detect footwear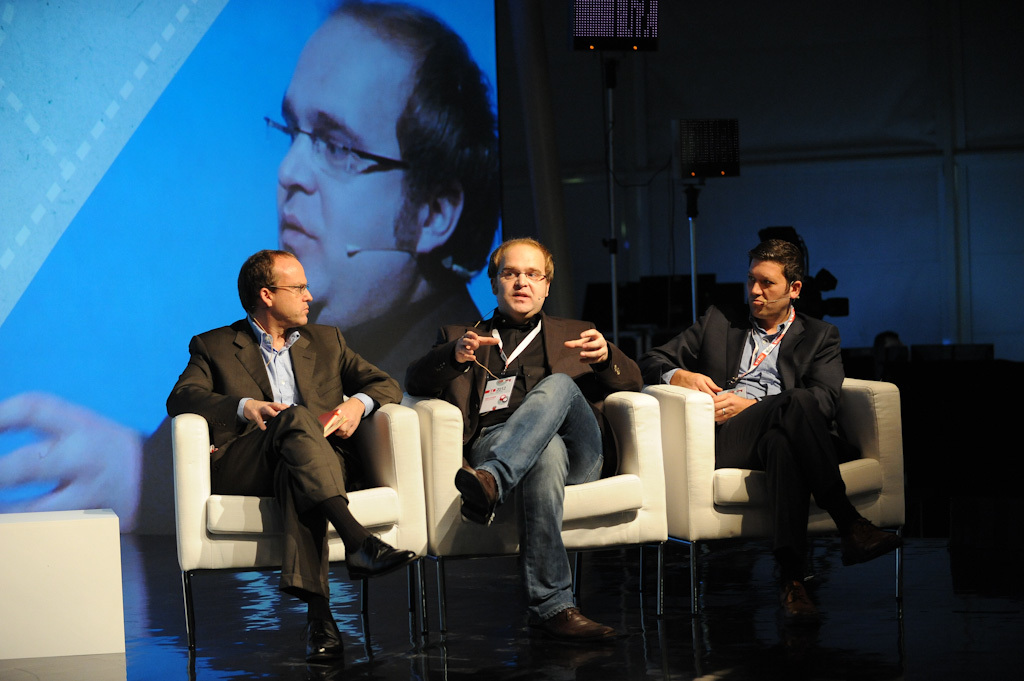
[348,529,416,581]
